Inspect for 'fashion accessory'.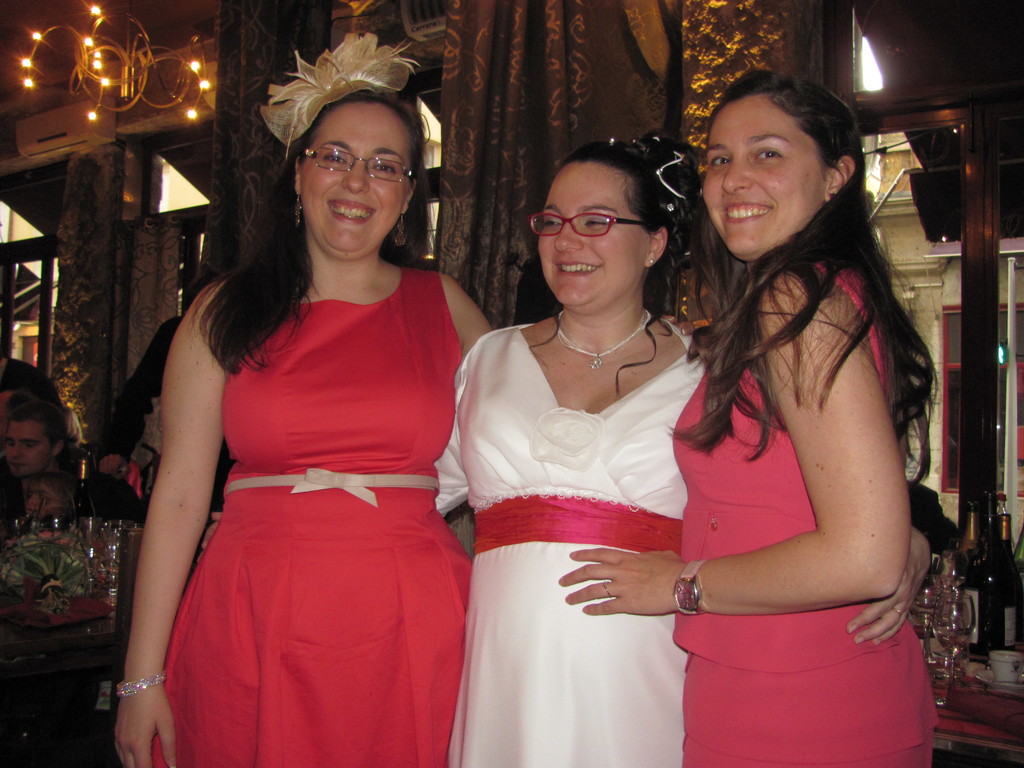
Inspection: pyautogui.locateOnScreen(611, 136, 688, 202).
